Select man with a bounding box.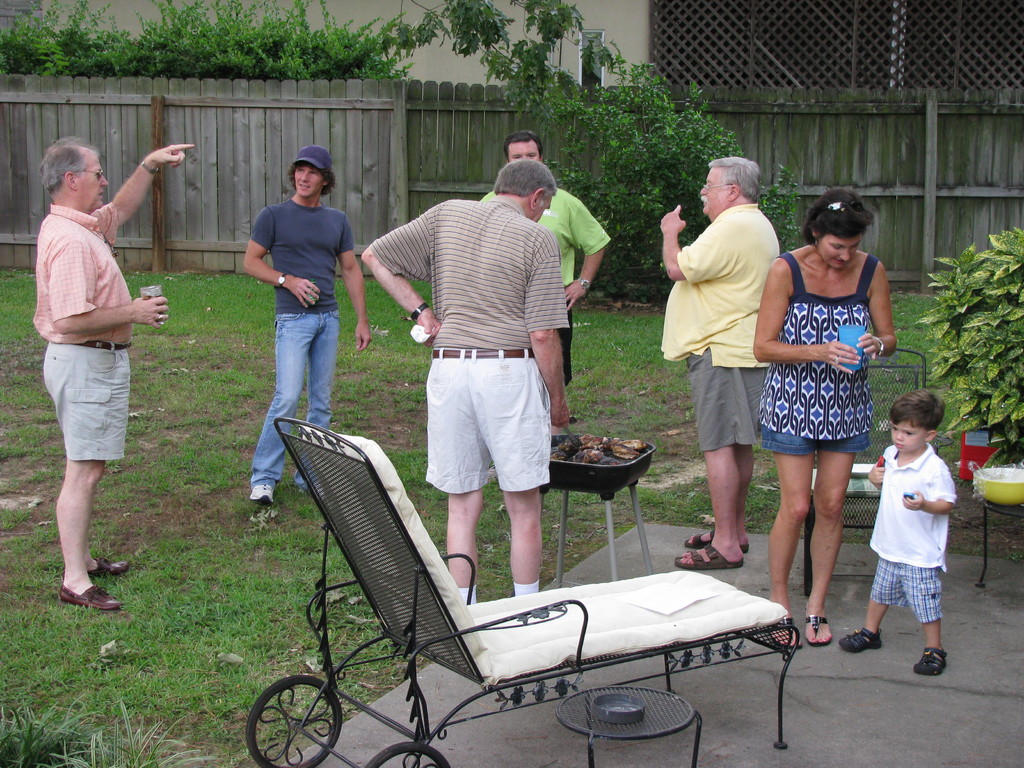
{"x1": 242, "y1": 145, "x2": 374, "y2": 507}.
